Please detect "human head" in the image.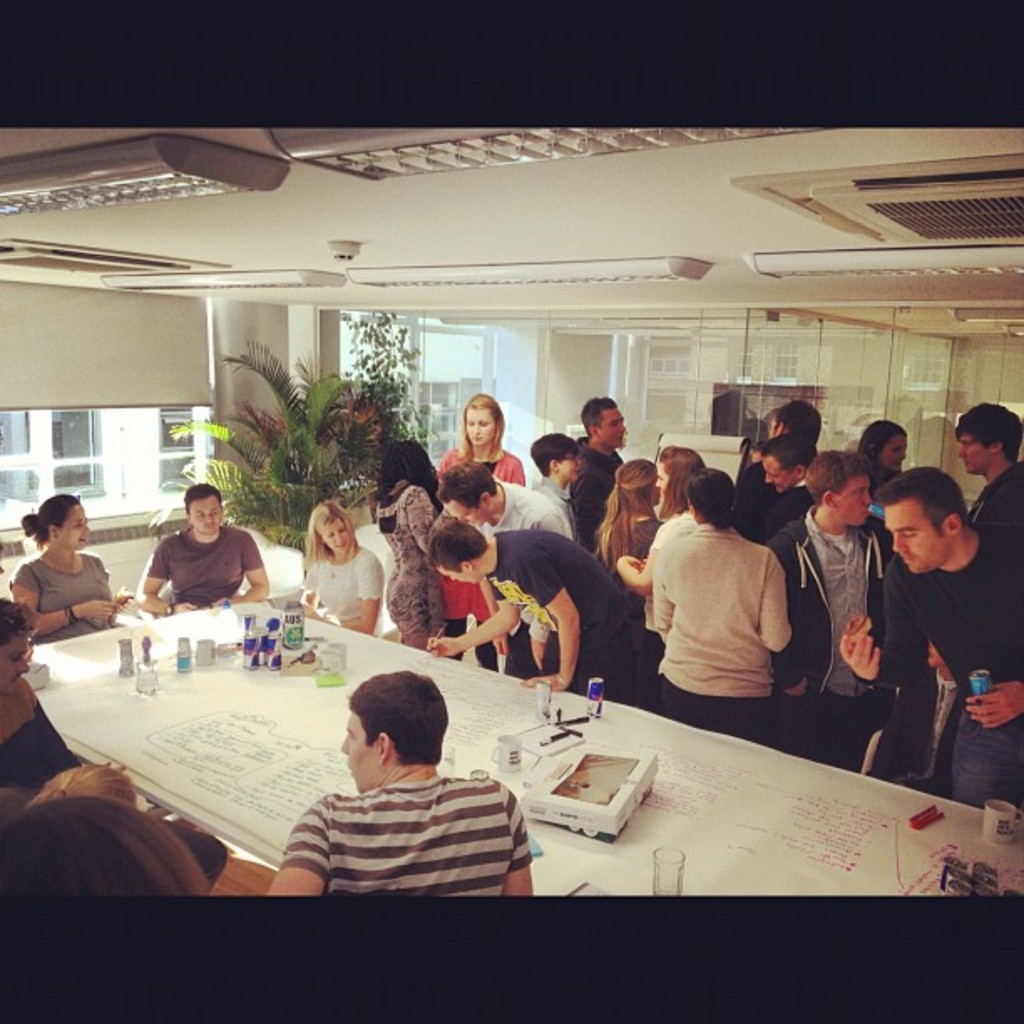
(184, 480, 224, 530).
